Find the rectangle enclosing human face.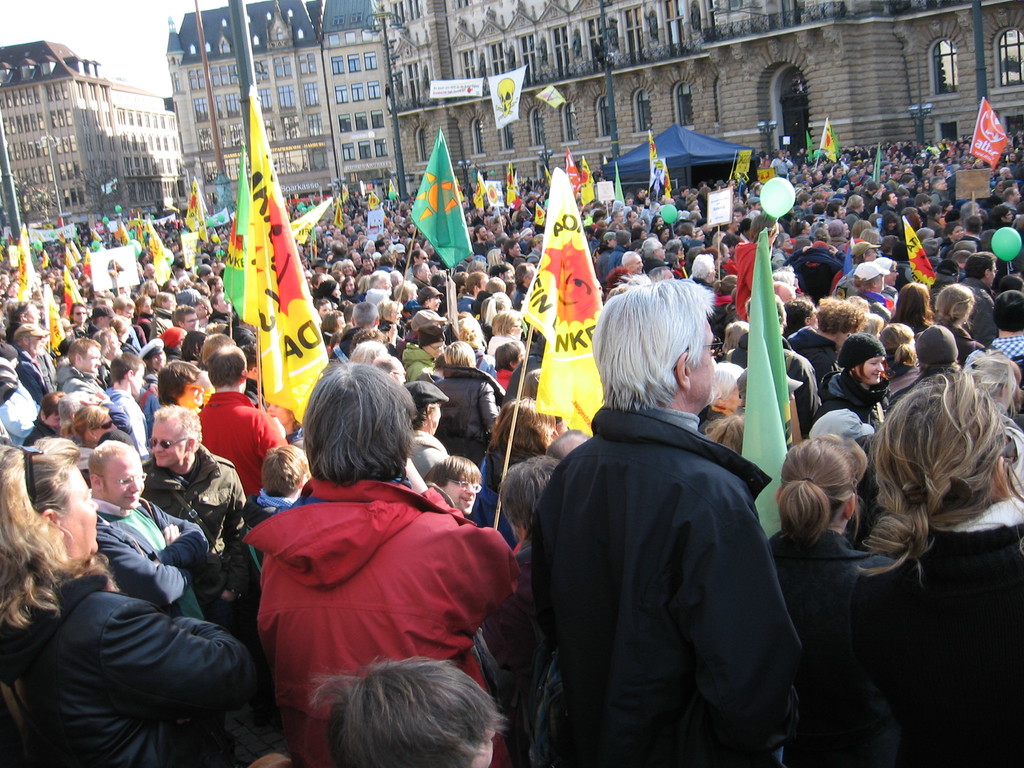
(156, 410, 187, 470).
